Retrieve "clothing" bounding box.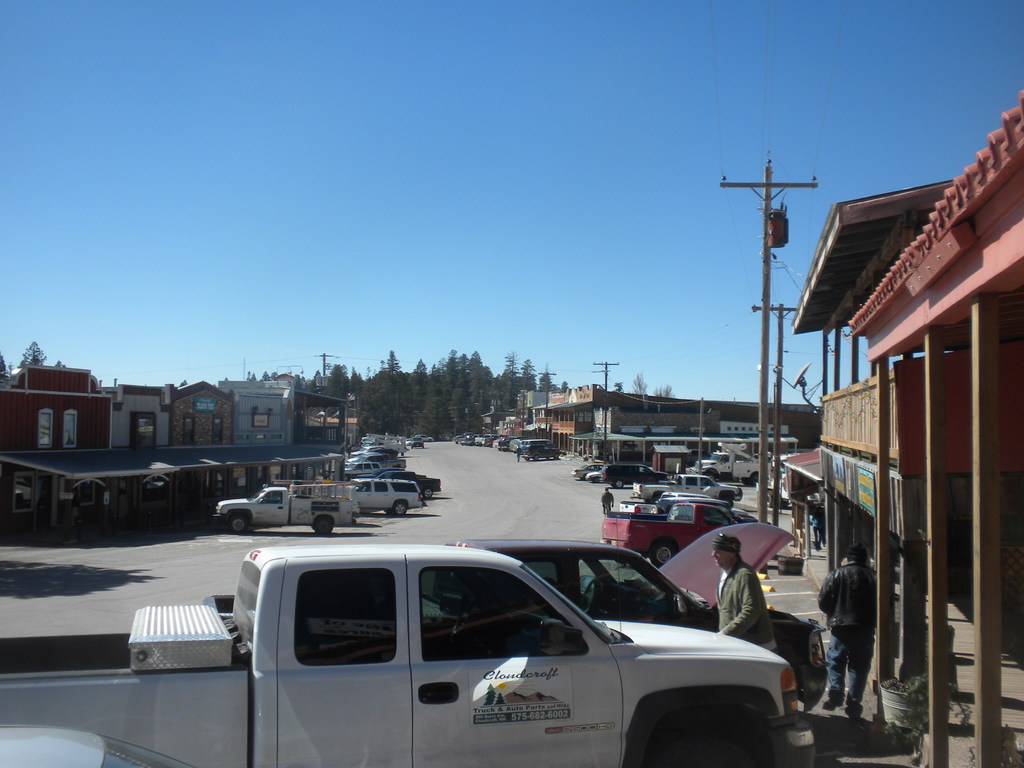
Bounding box: (left=712, top=554, right=780, bottom=653).
